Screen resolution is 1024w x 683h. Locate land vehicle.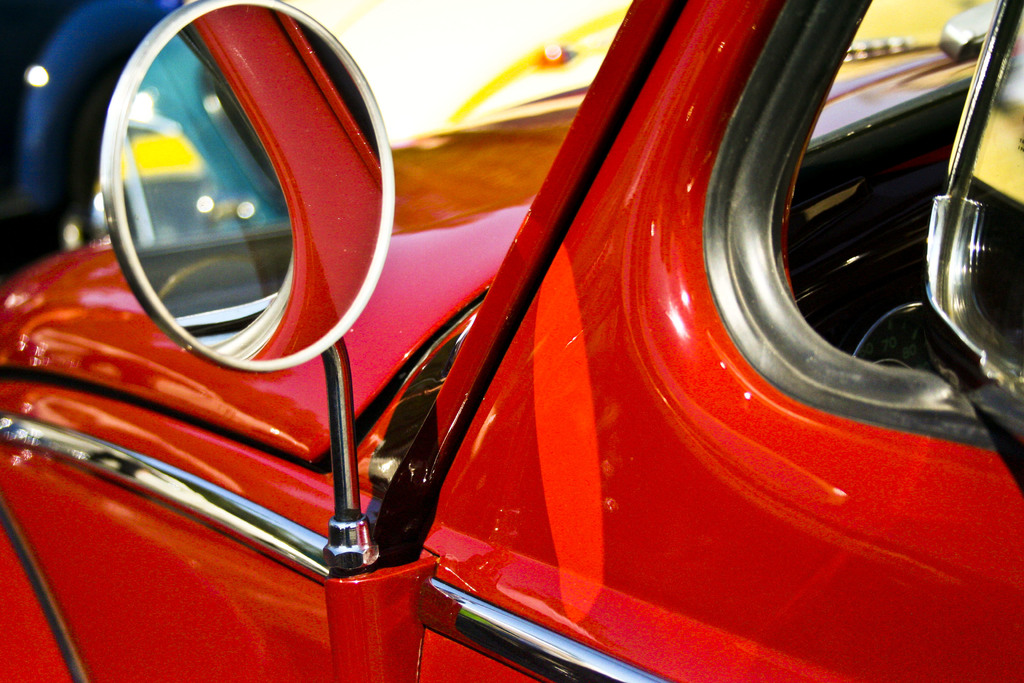
x1=0, y1=0, x2=1023, y2=668.
